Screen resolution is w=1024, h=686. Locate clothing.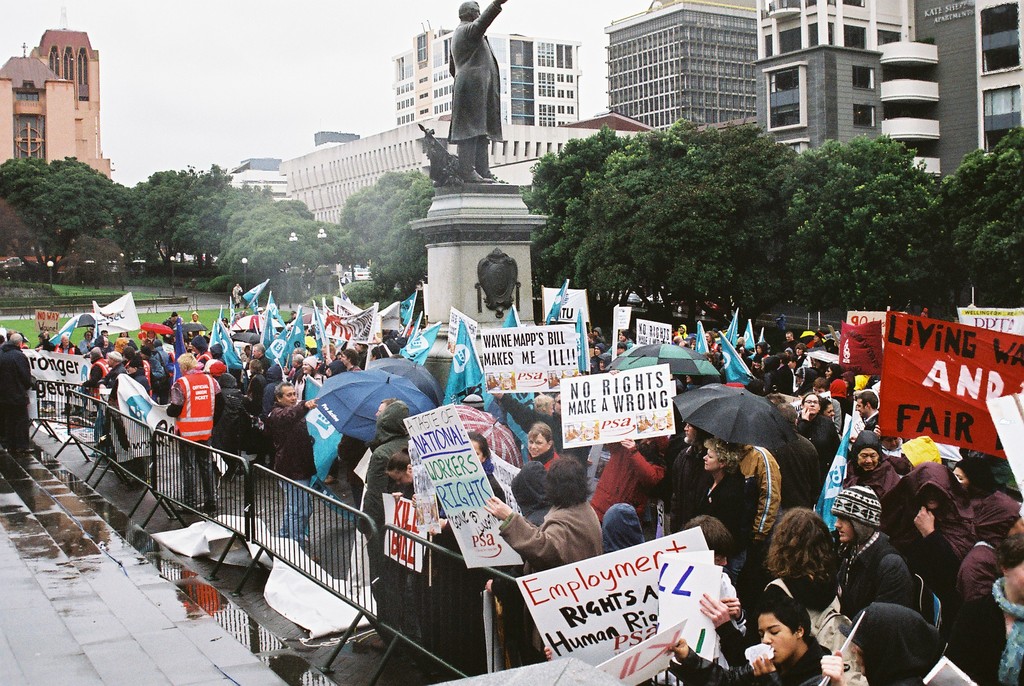
pyautogui.locateOnScreen(152, 348, 170, 412).
